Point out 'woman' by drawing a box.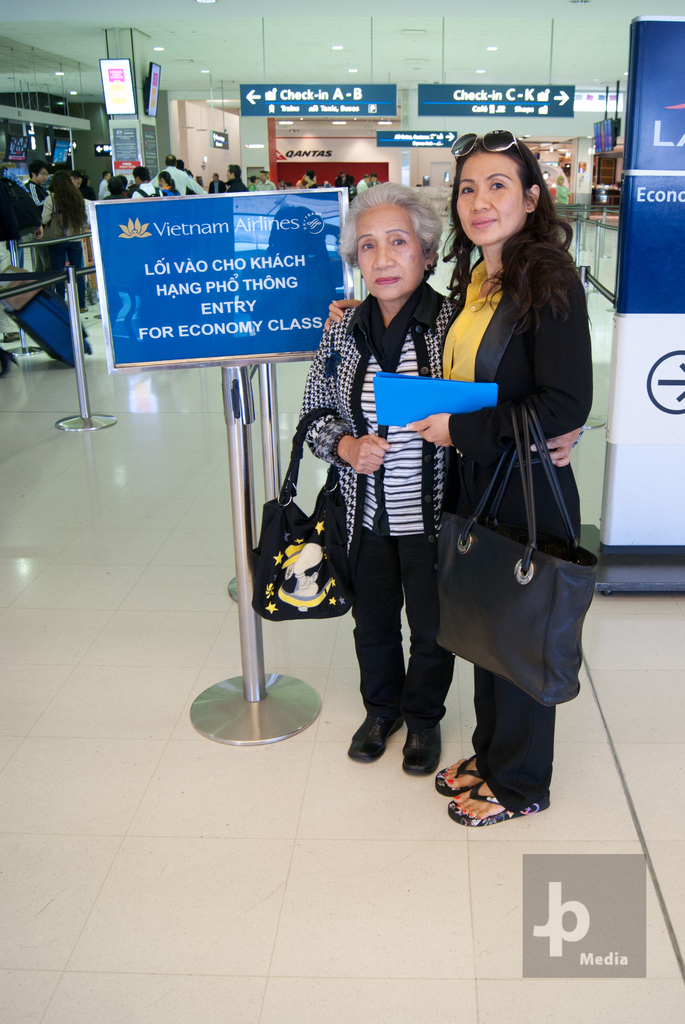
[left=72, top=174, right=107, bottom=199].
